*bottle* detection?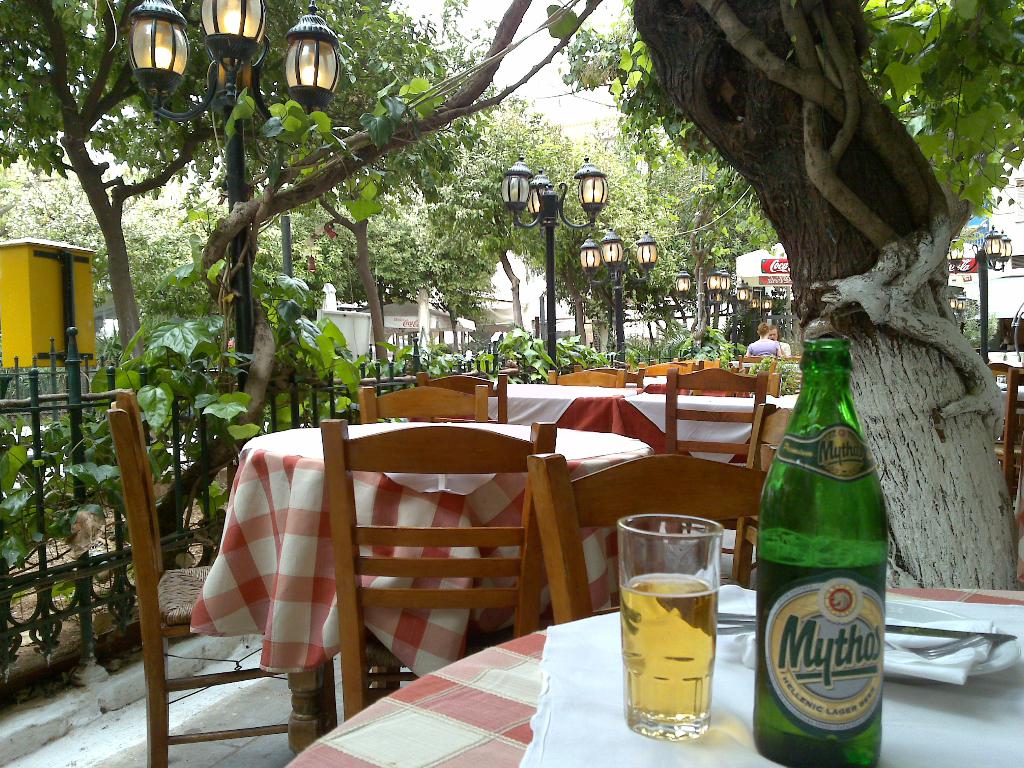
744, 322, 889, 767
